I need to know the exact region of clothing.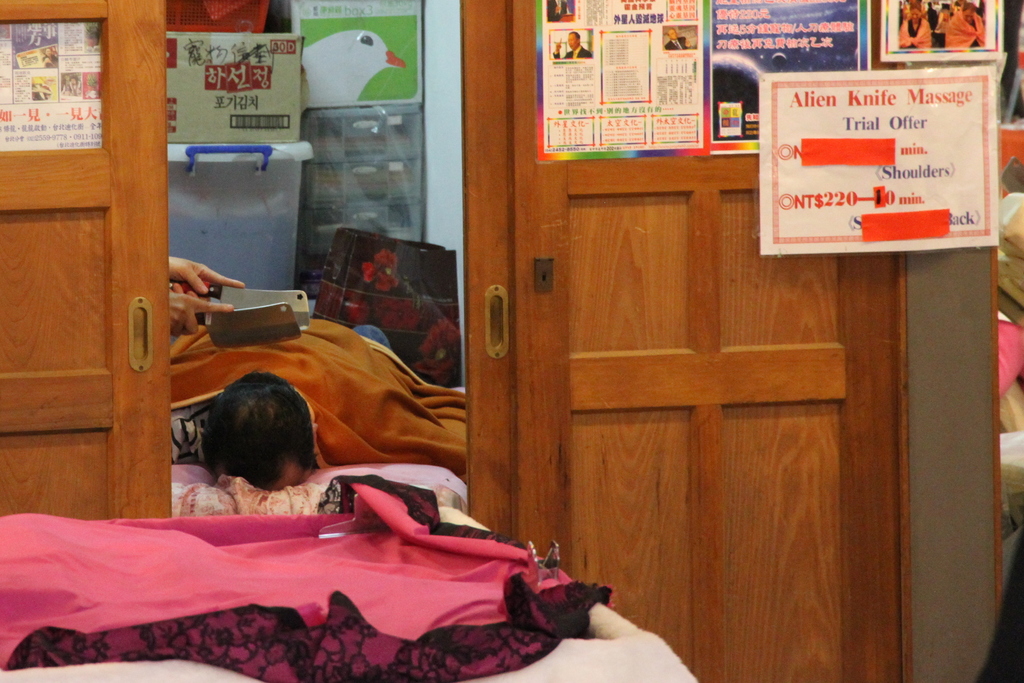
Region: <region>166, 325, 389, 461</region>.
